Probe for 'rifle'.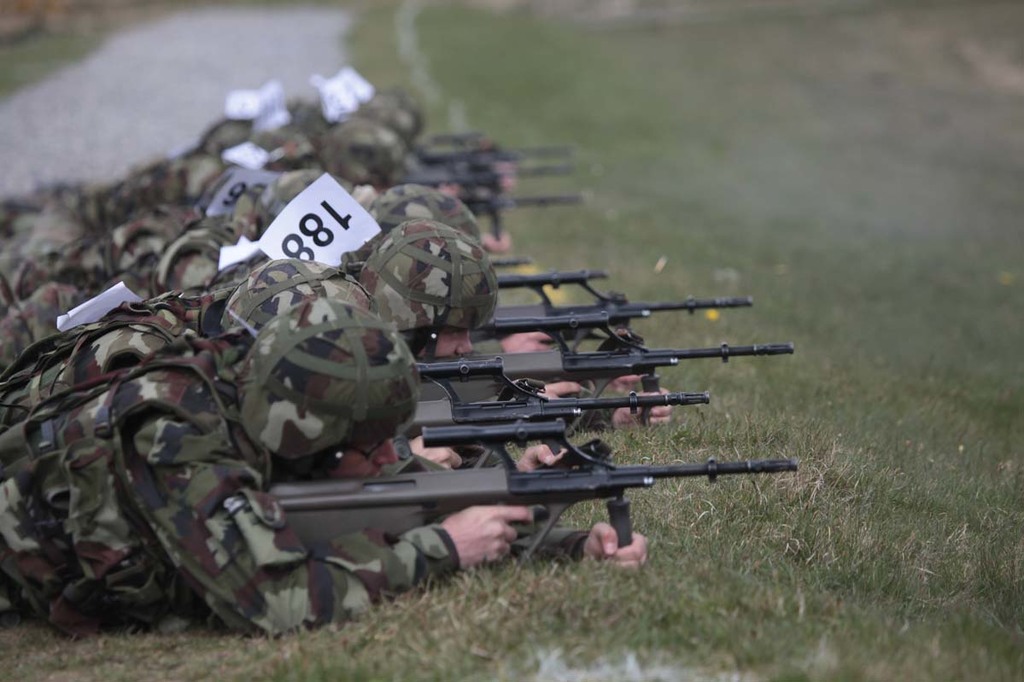
Probe result: left=467, top=291, right=756, bottom=349.
